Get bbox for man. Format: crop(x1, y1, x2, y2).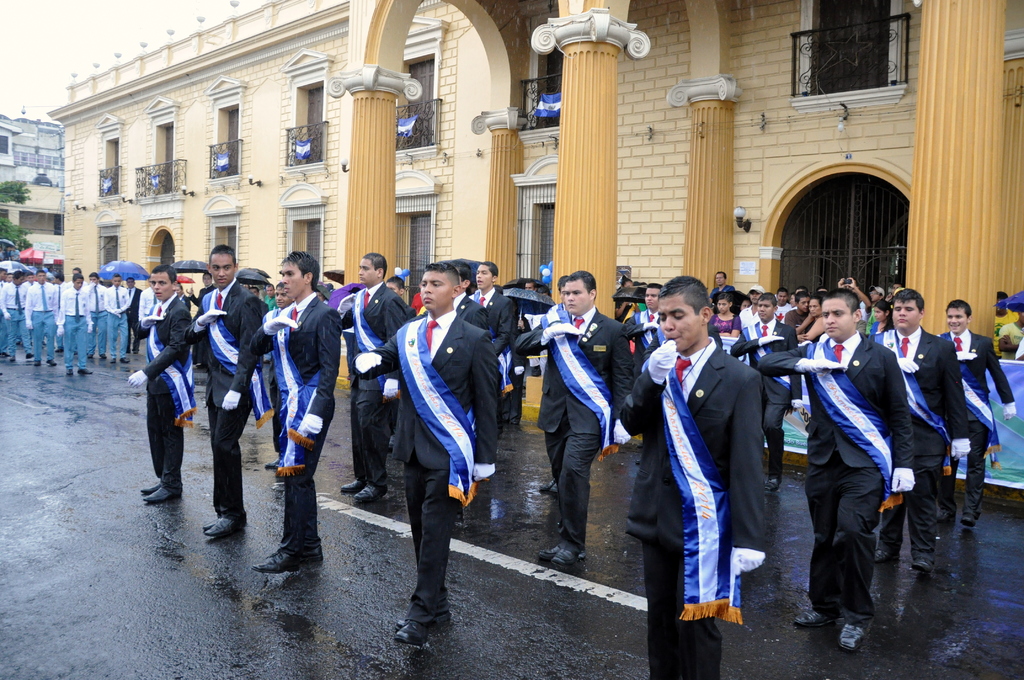
crop(524, 273, 634, 570).
